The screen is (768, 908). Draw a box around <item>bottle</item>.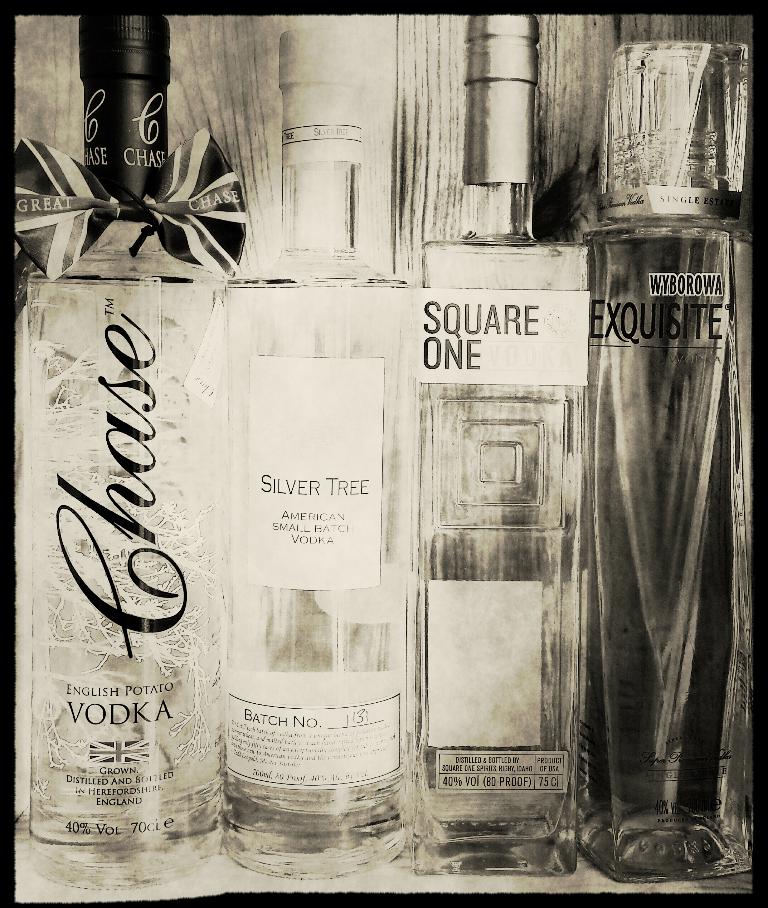
l=26, t=15, r=226, b=894.
